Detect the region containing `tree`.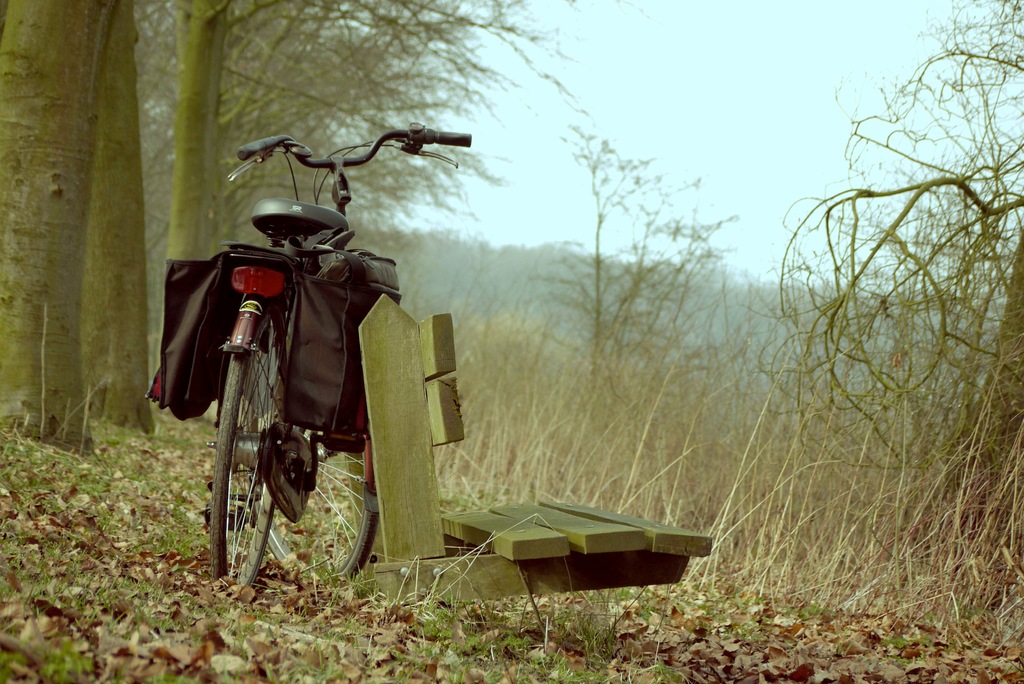
bbox(137, 0, 583, 277).
